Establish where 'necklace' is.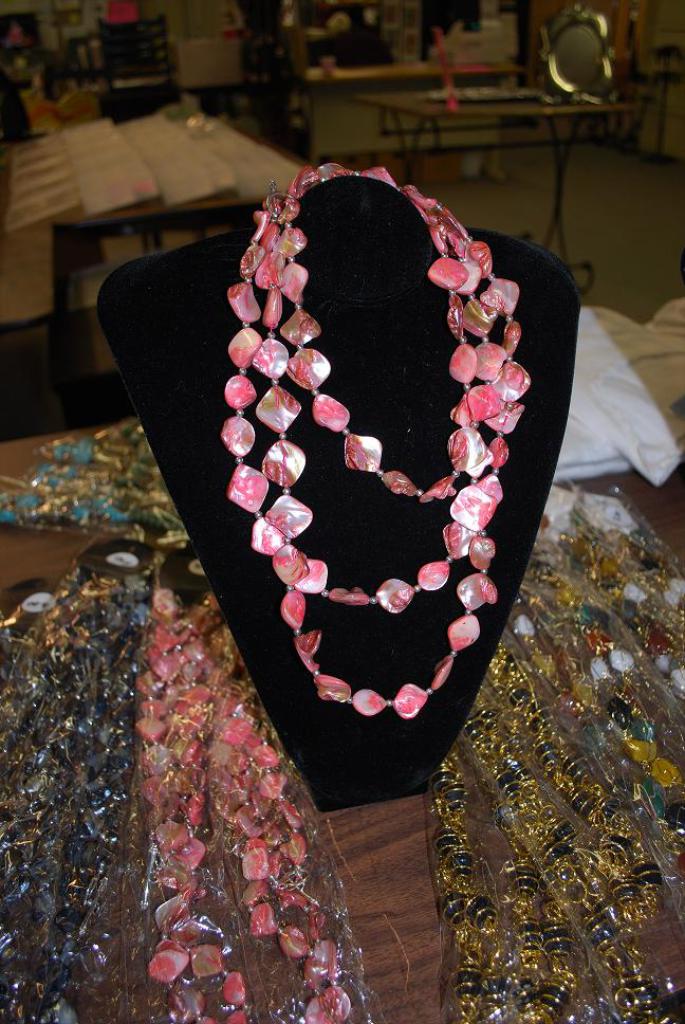
Established at 201:158:549:747.
